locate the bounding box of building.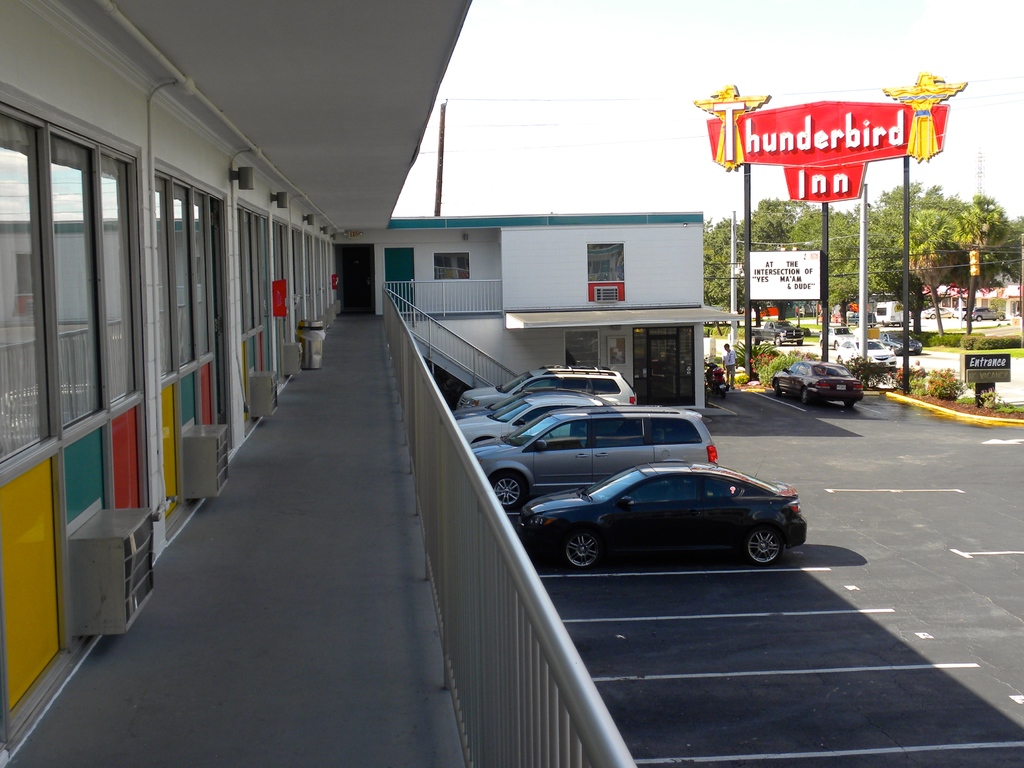
Bounding box: left=0, top=0, right=744, bottom=767.
